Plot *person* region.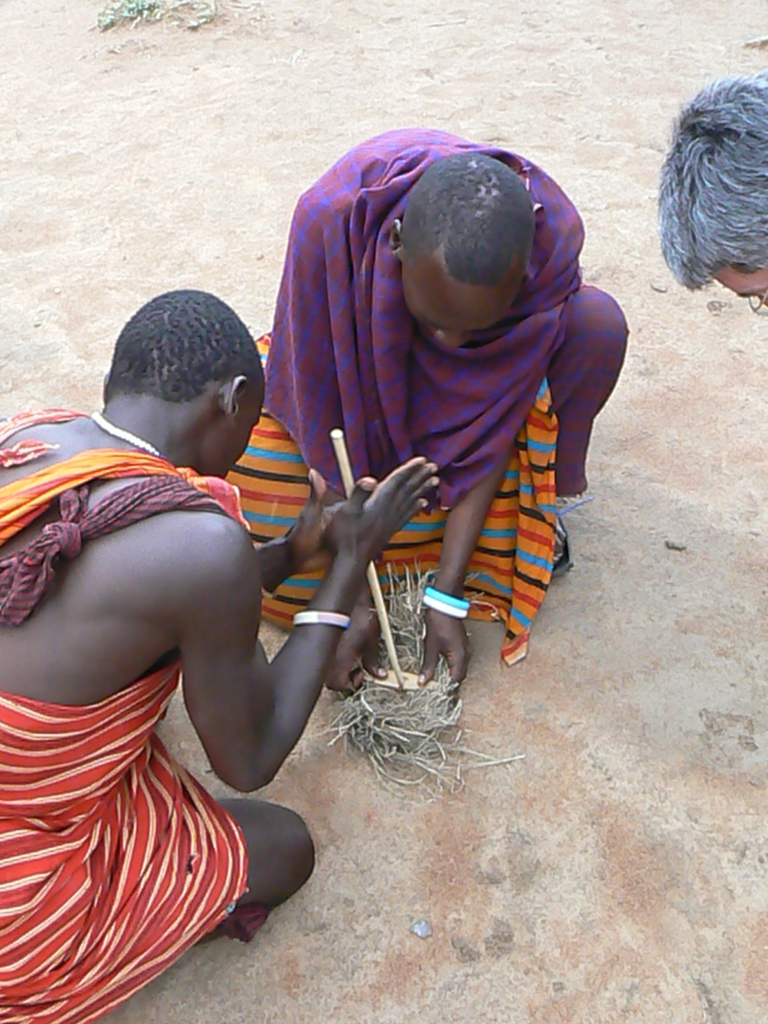
Plotted at {"x1": 665, "y1": 73, "x2": 767, "y2": 312}.
